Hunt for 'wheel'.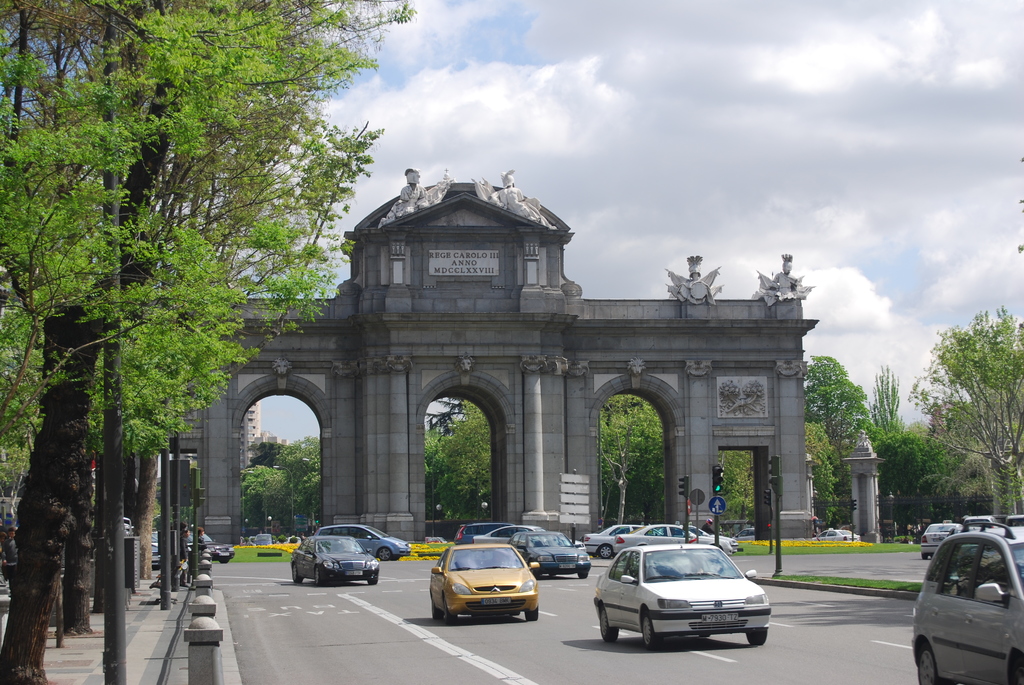
Hunted down at select_region(376, 545, 394, 560).
